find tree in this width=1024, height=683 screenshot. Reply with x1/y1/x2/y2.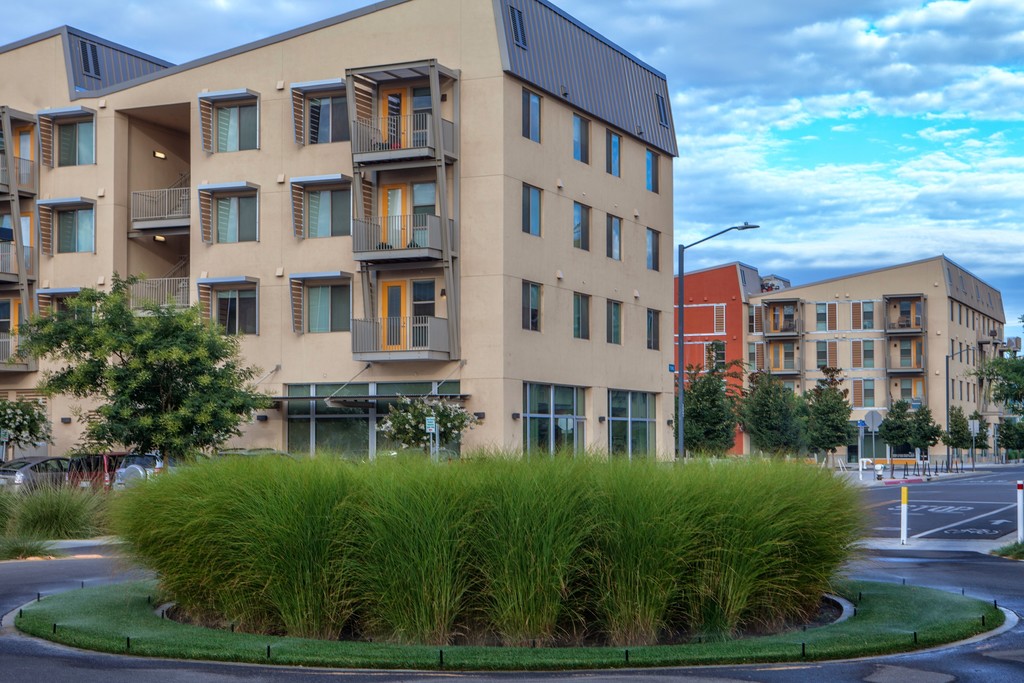
794/363/852/466.
